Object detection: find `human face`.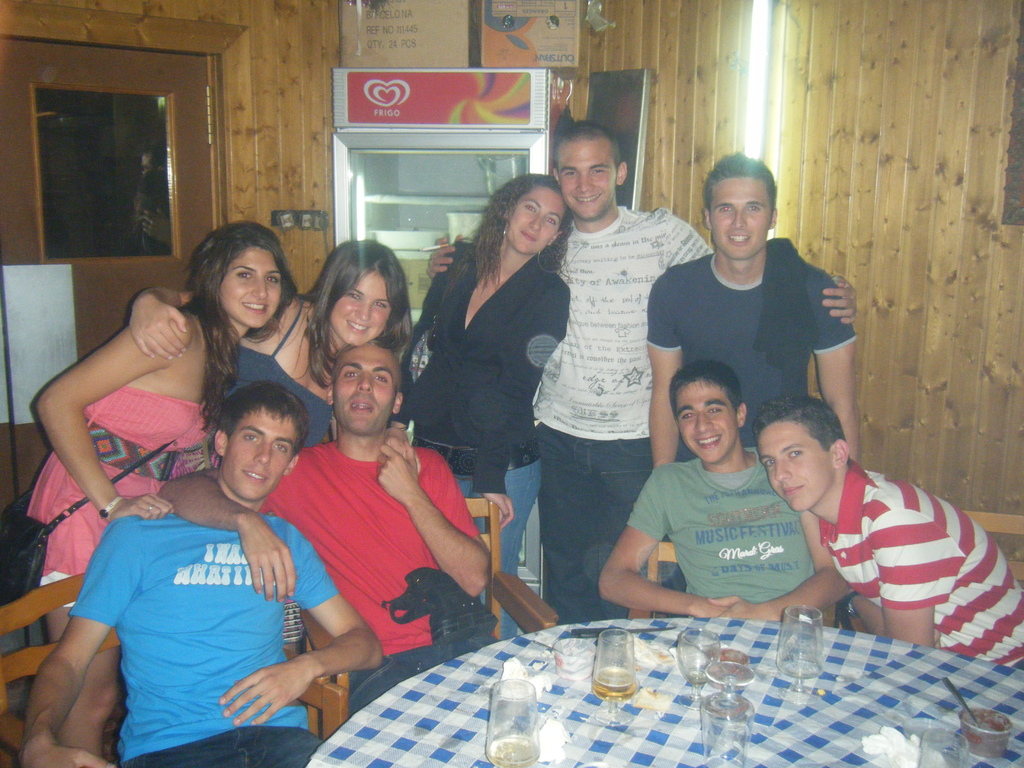
{"x1": 756, "y1": 422, "x2": 835, "y2": 512}.
